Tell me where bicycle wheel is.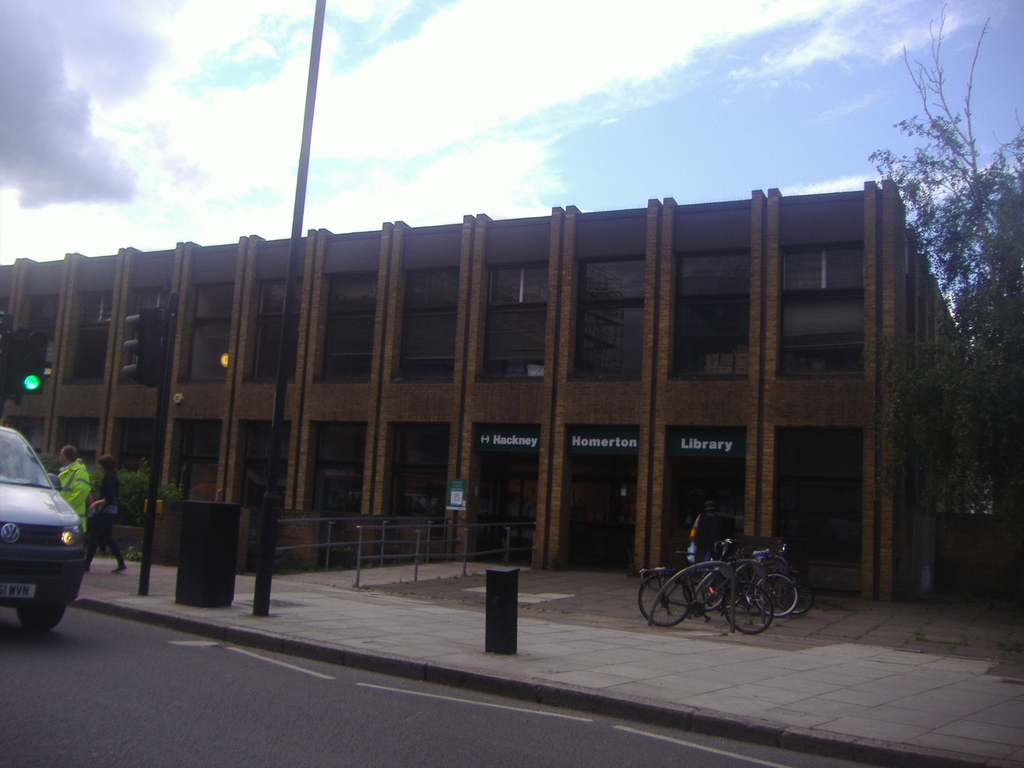
bicycle wheel is at box(719, 580, 775, 637).
